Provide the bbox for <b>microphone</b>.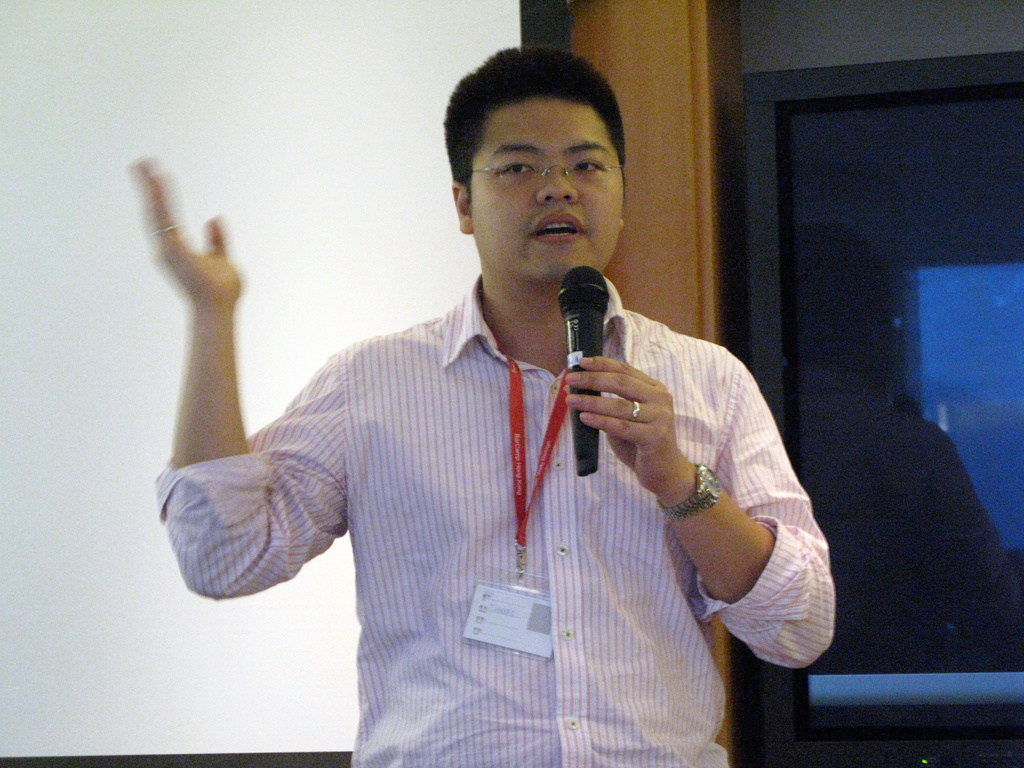
551:262:607:480.
